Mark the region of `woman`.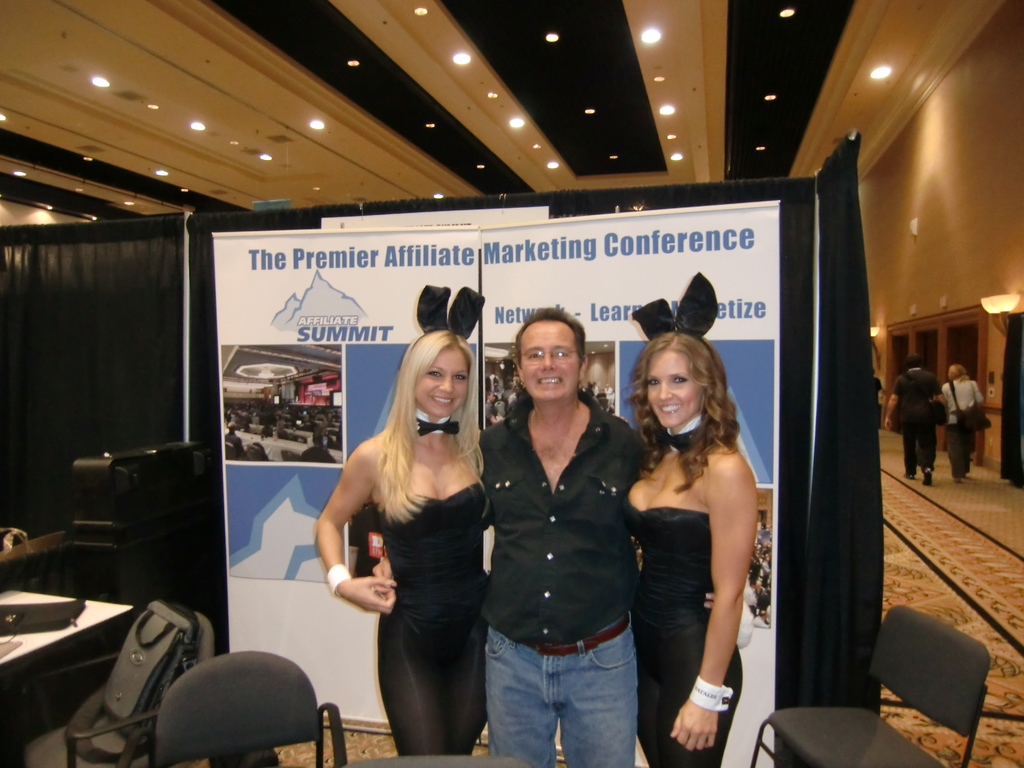
Region: (316, 285, 491, 756).
